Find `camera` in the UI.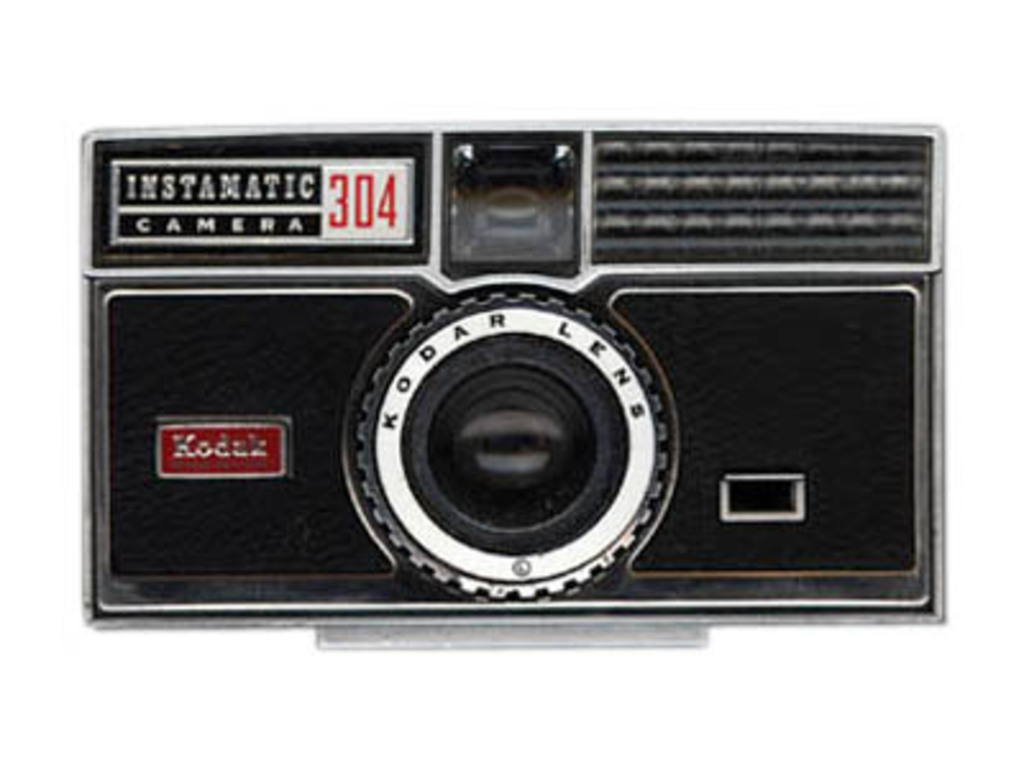
UI element at pyautogui.locateOnScreen(77, 131, 963, 655).
